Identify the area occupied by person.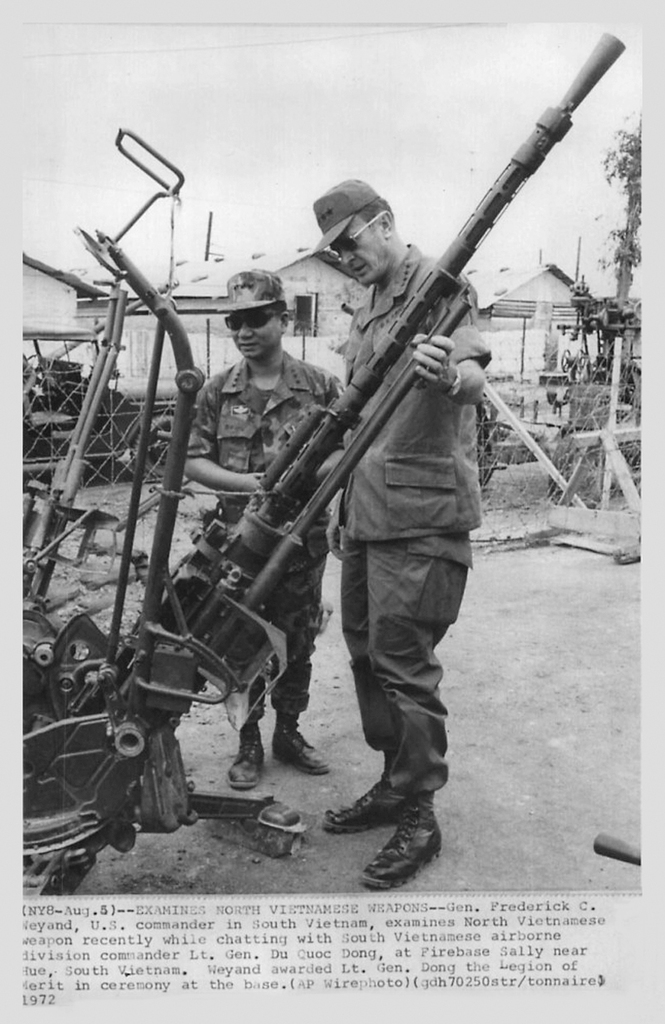
Area: pyautogui.locateOnScreen(169, 266, 347, 789).
